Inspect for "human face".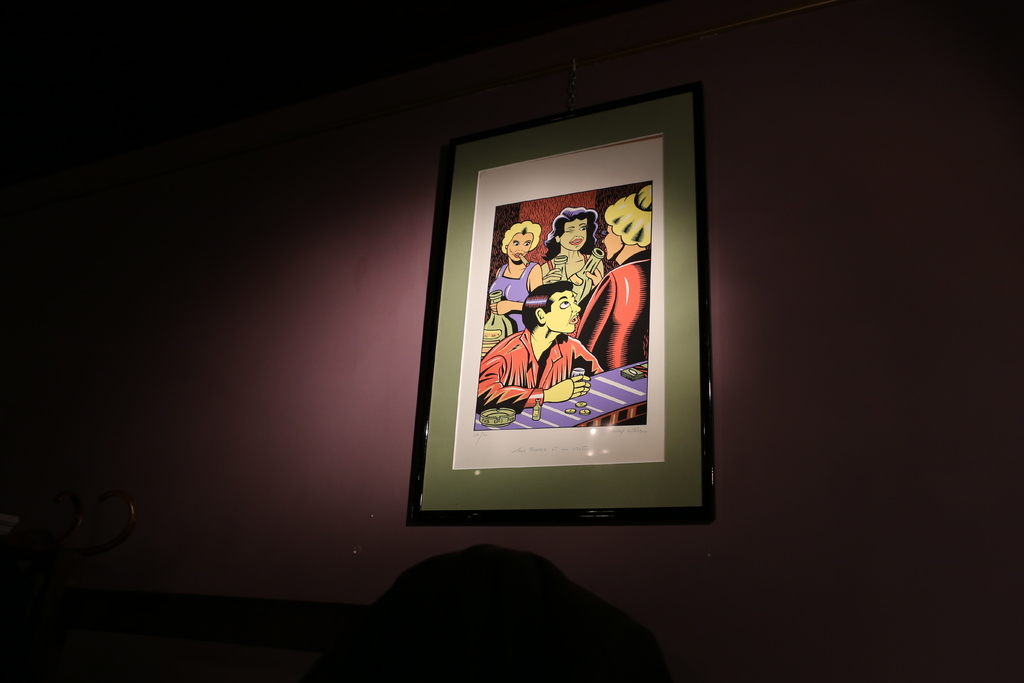
Inspection: detection(561, 219, 591, 253).
